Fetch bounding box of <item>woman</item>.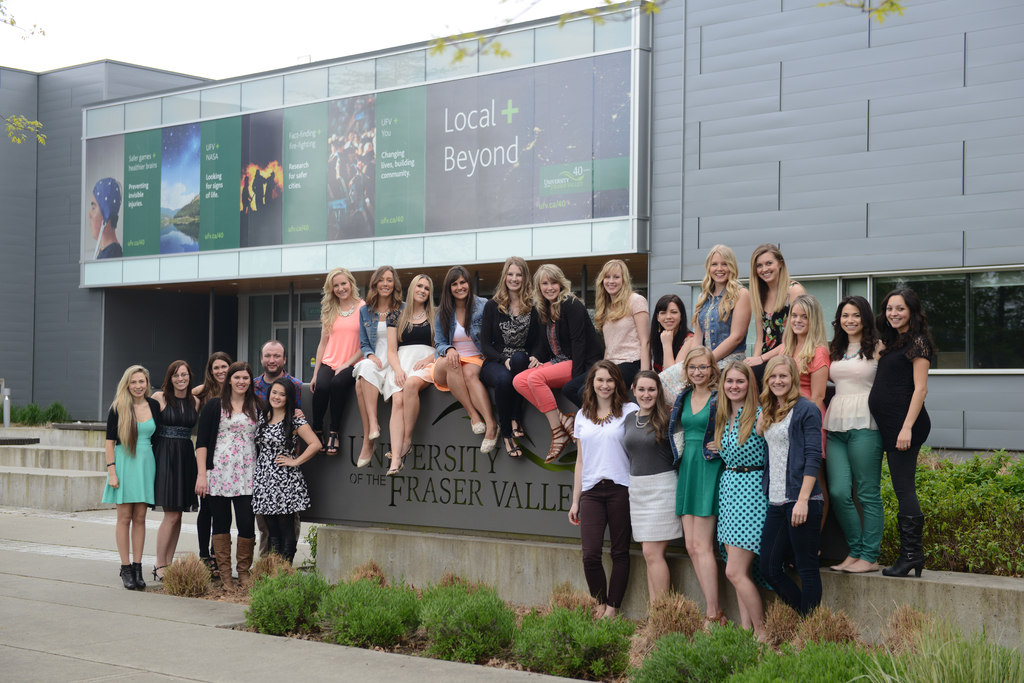
Bbox: BBox(864, 291, 938, 588).
